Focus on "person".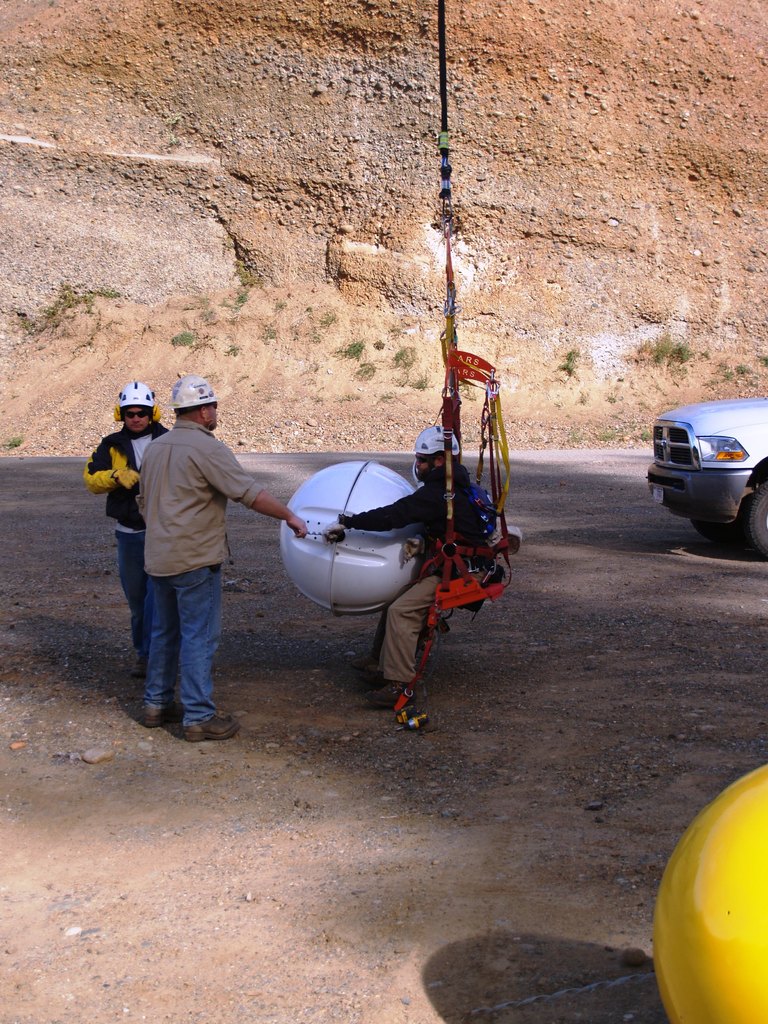
Focused at <box>314,296,497,726</box>.
